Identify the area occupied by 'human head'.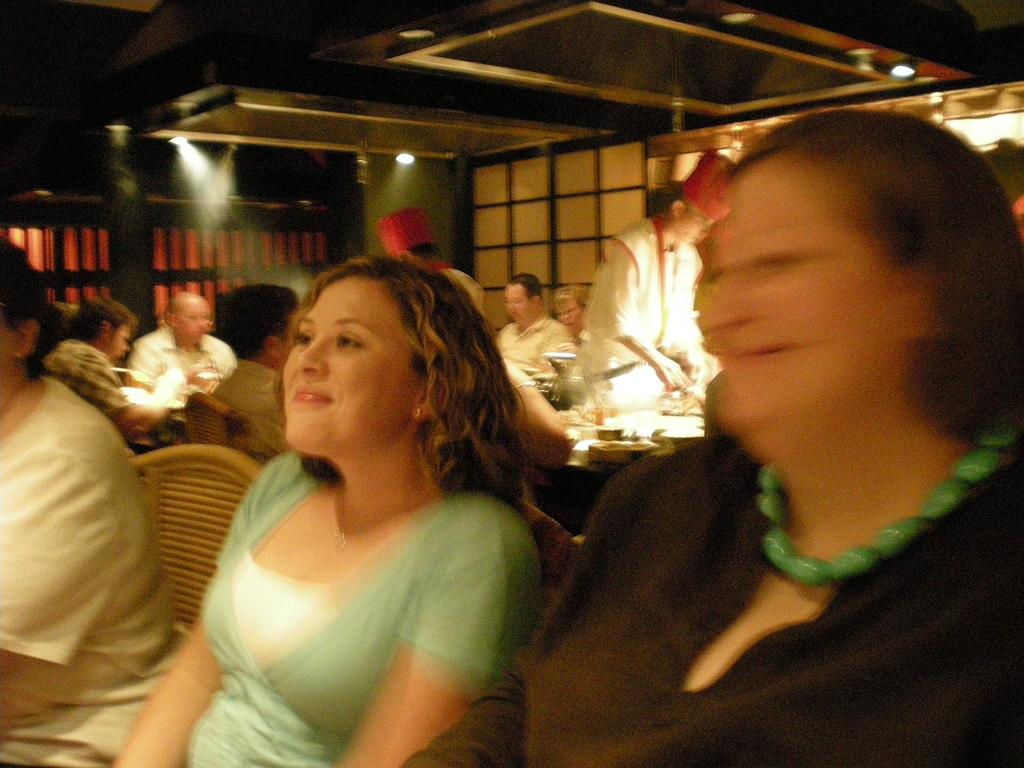
Area: <region>388, 239, 442, 267</region>.
